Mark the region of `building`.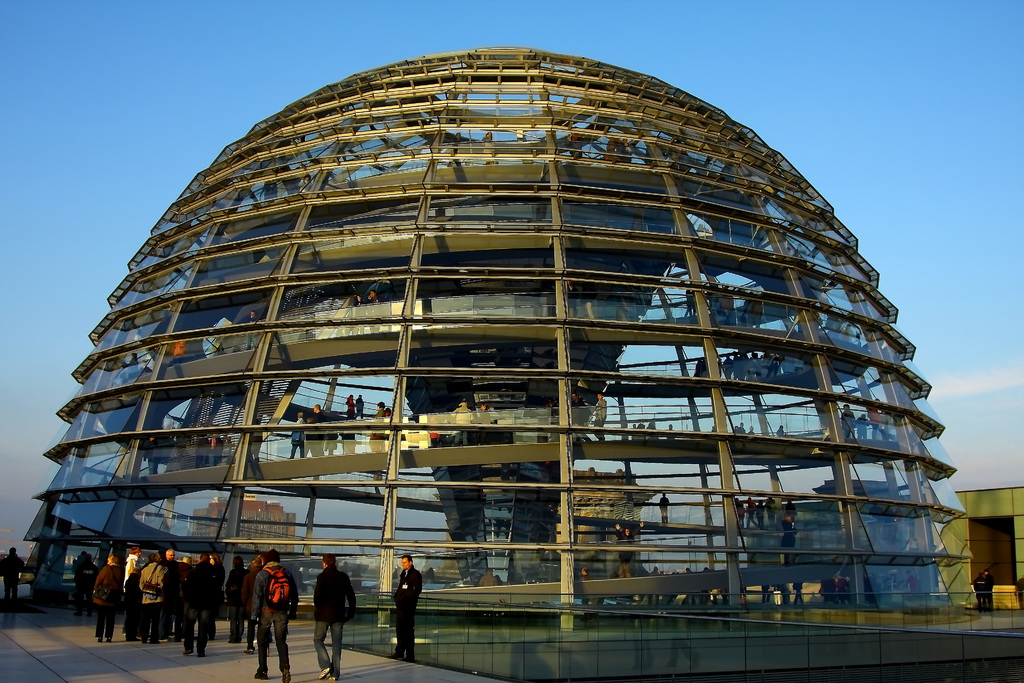
Region: BBox(196, 497, 299, 557).
